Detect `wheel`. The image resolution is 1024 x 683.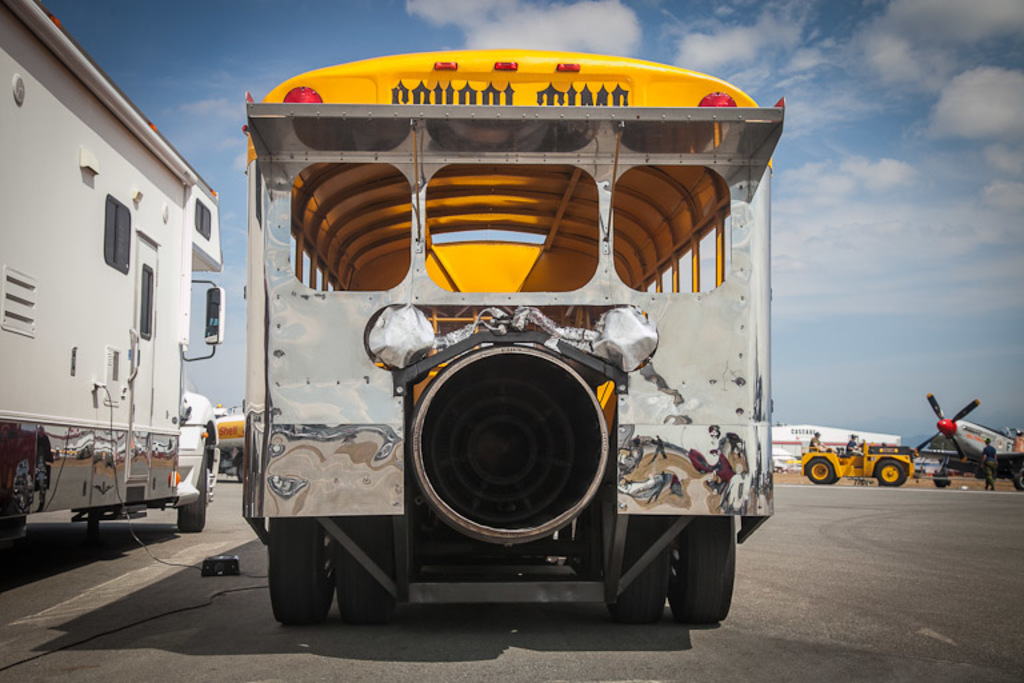
bbox(333, 515, 393, 620).
